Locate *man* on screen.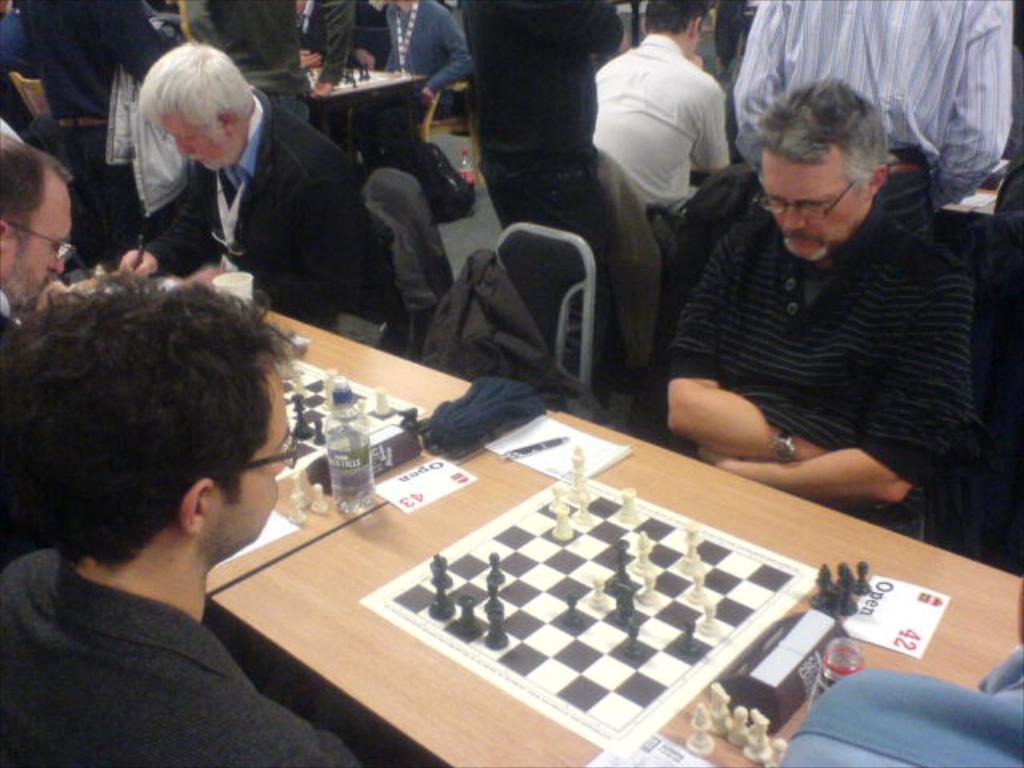
On screen at crop(456, 0, 645, 392).
